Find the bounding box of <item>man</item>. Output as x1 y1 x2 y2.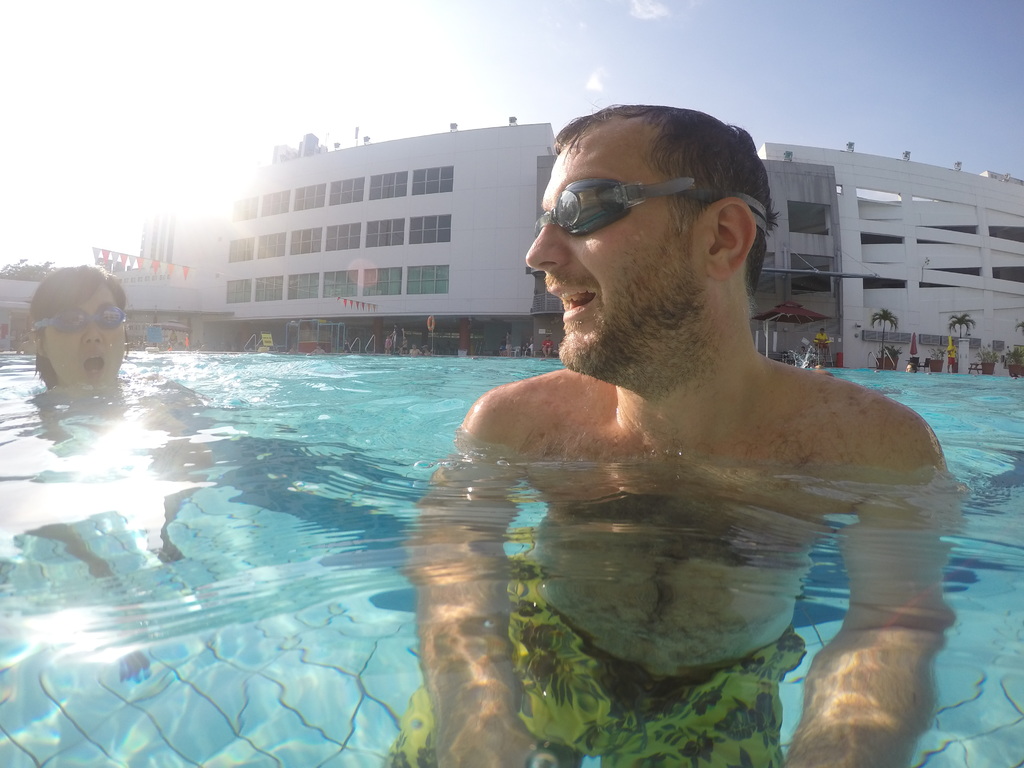
392 323 403 351.
